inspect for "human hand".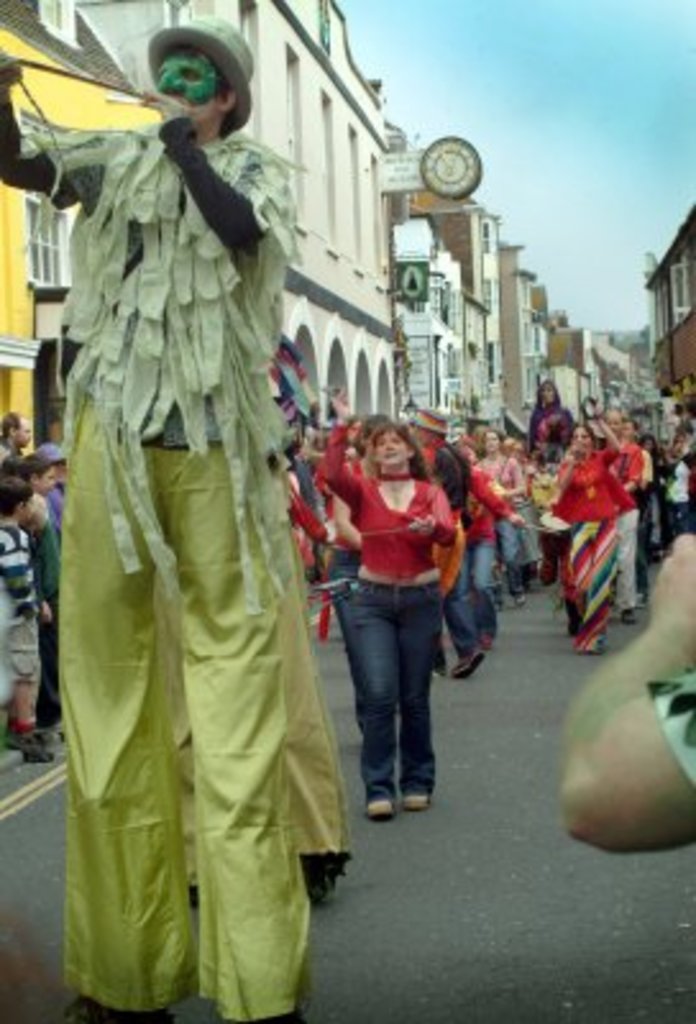
Inspection: pyautogui.locateOnScreen(141, 92, 189, 120).
